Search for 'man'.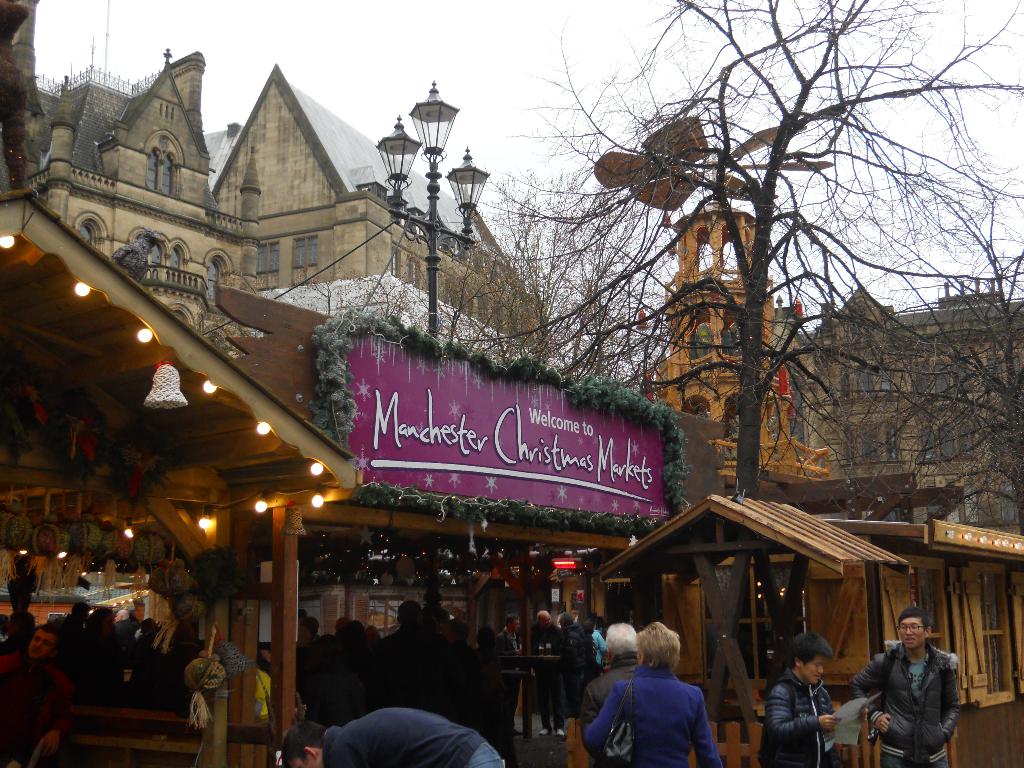
Found at left=527, top=605, right=566, bottom=737.
